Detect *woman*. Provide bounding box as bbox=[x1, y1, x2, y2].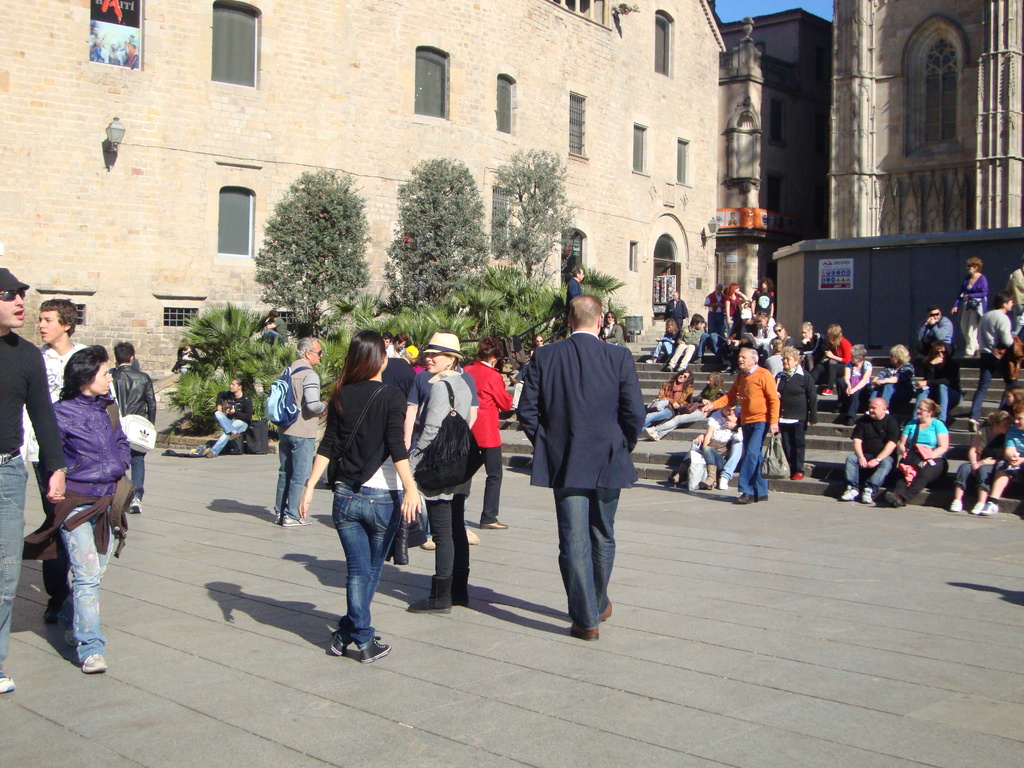
bbox=[909, 340, 961, 426].
